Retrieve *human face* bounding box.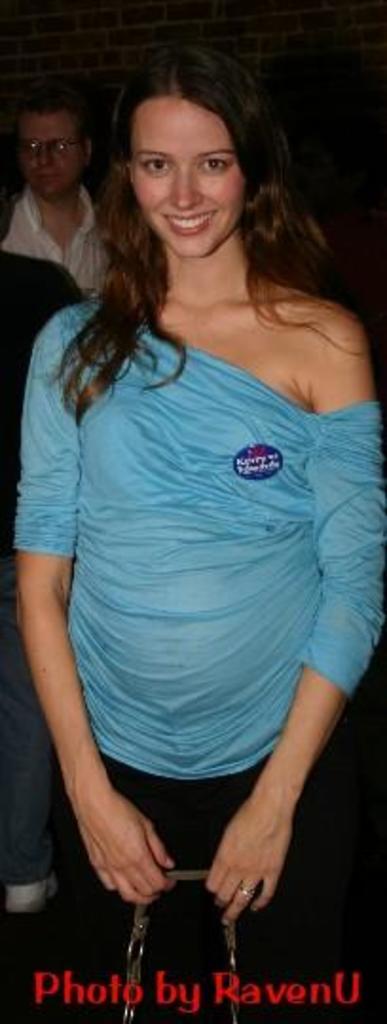
Bounding box: (left=129, top=93, right=241, bottom=254).
